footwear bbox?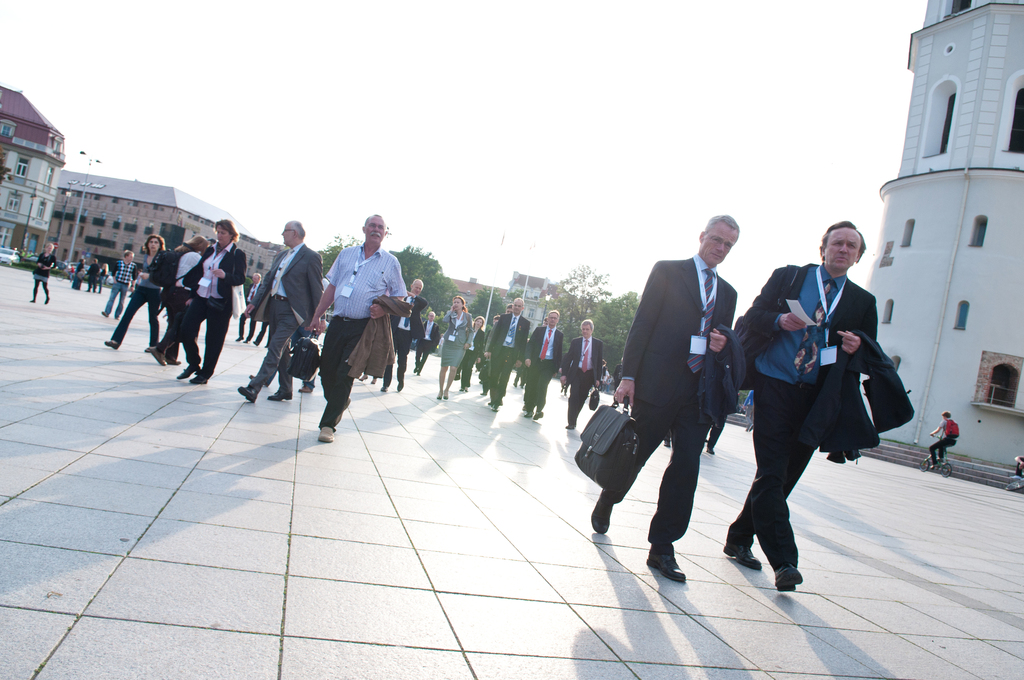
locate(237, 382, 257, 408)
